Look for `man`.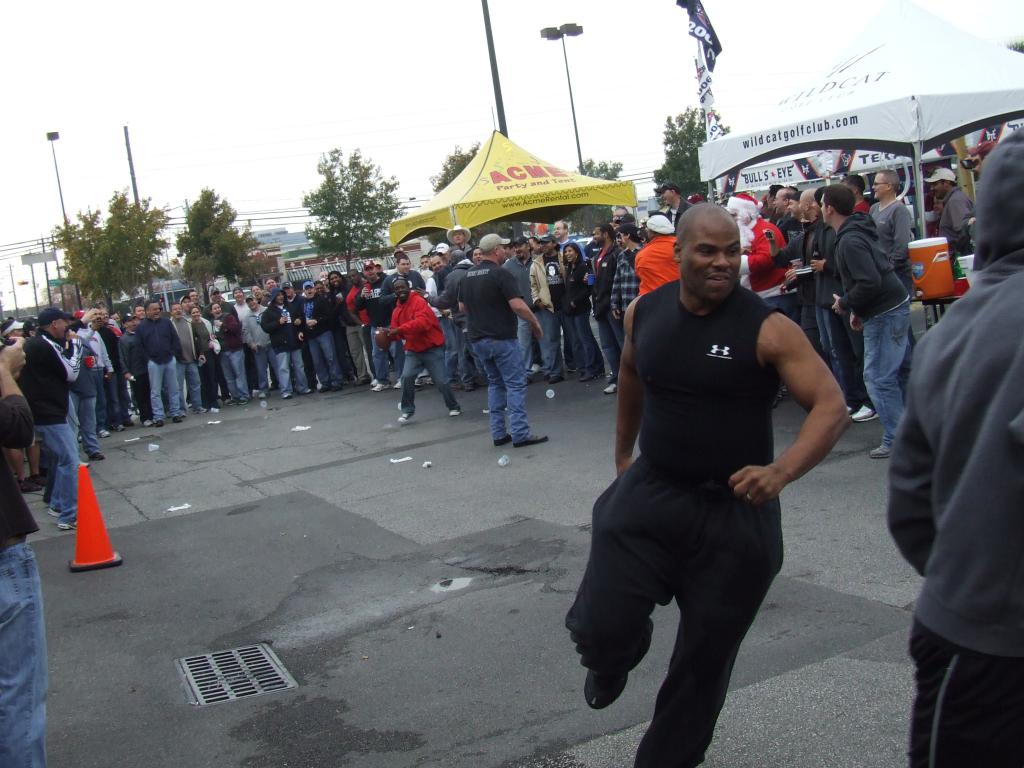
Found: left=0, top=336, right=47, bottom=767.
